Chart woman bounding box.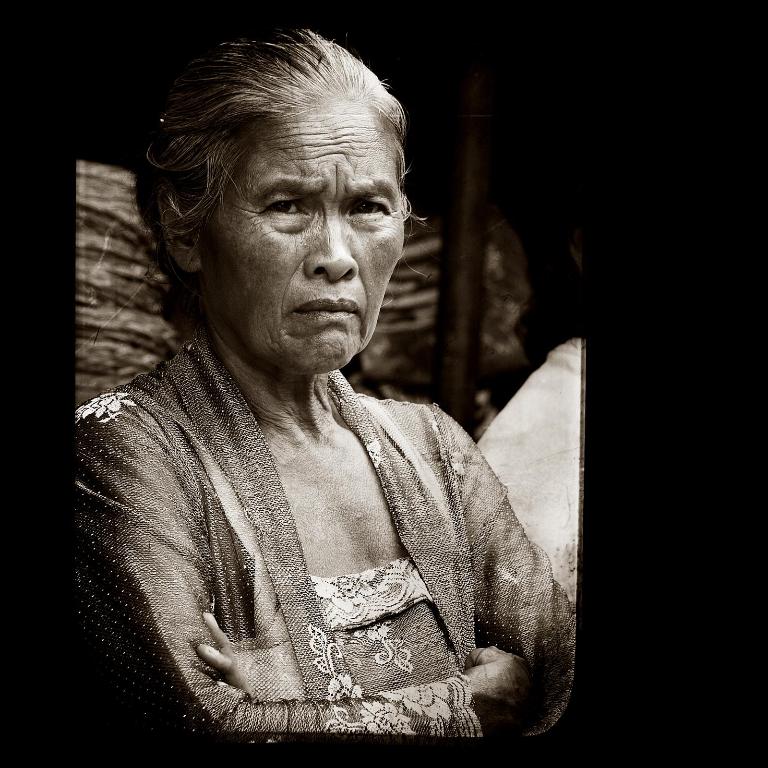
Charted: crop(64, 1, 577, 753).
